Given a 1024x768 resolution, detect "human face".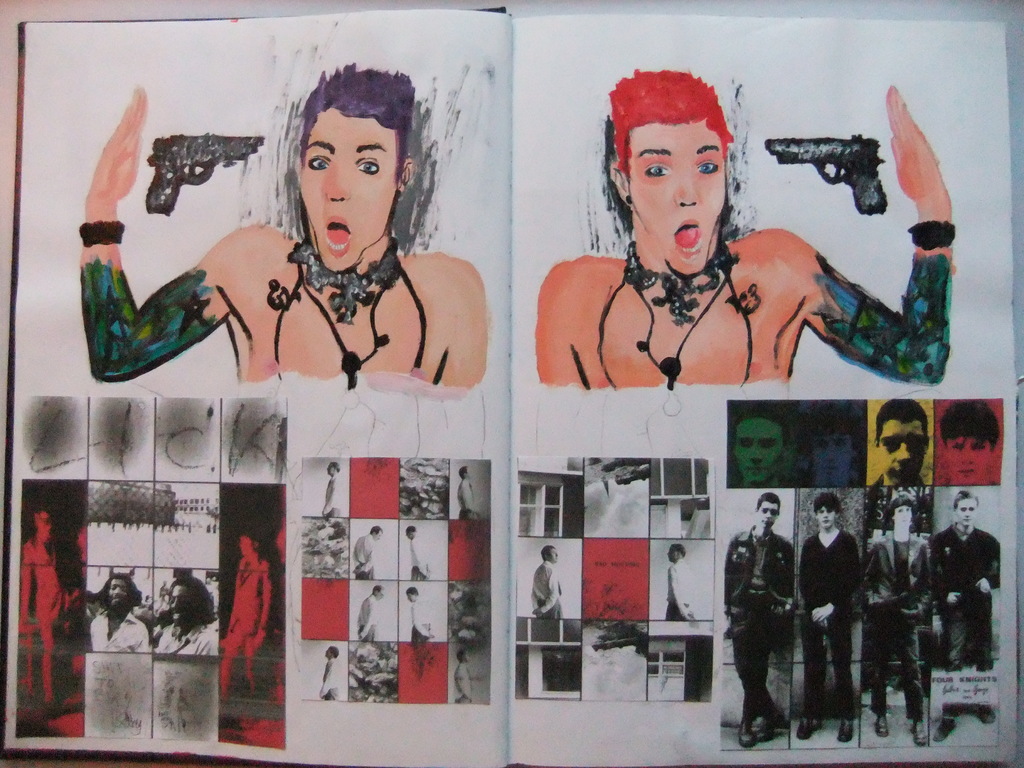
left=756, top=500, right=779, bottom=531.
